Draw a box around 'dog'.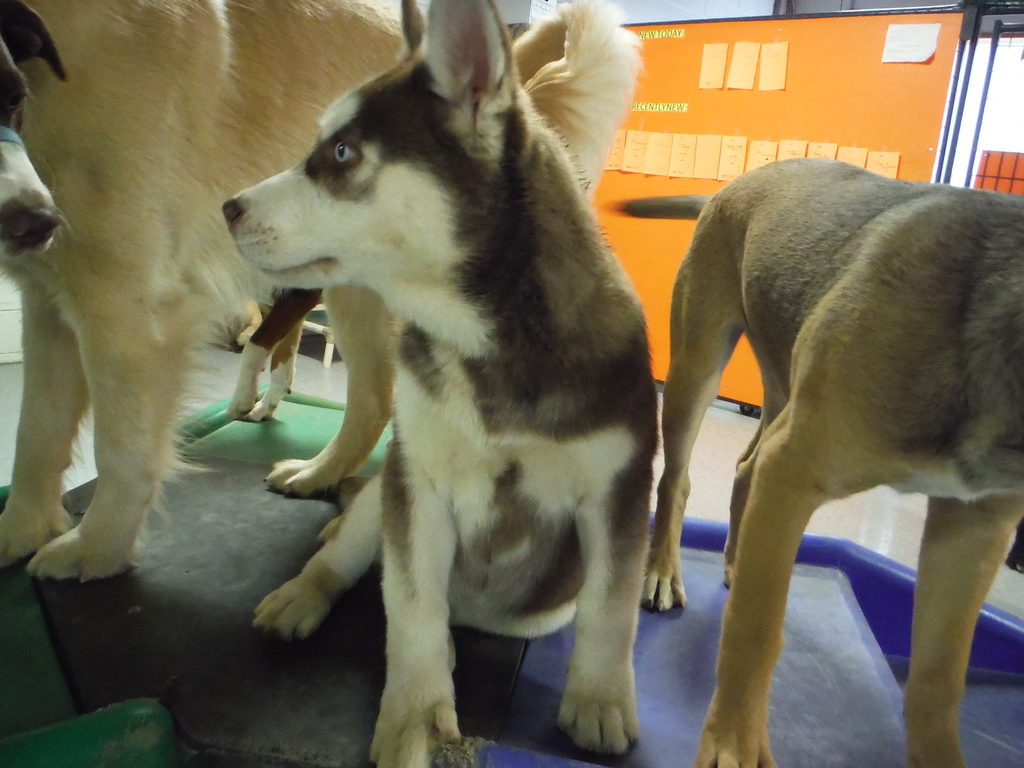
bbox=[207, 300, 260, 352].
